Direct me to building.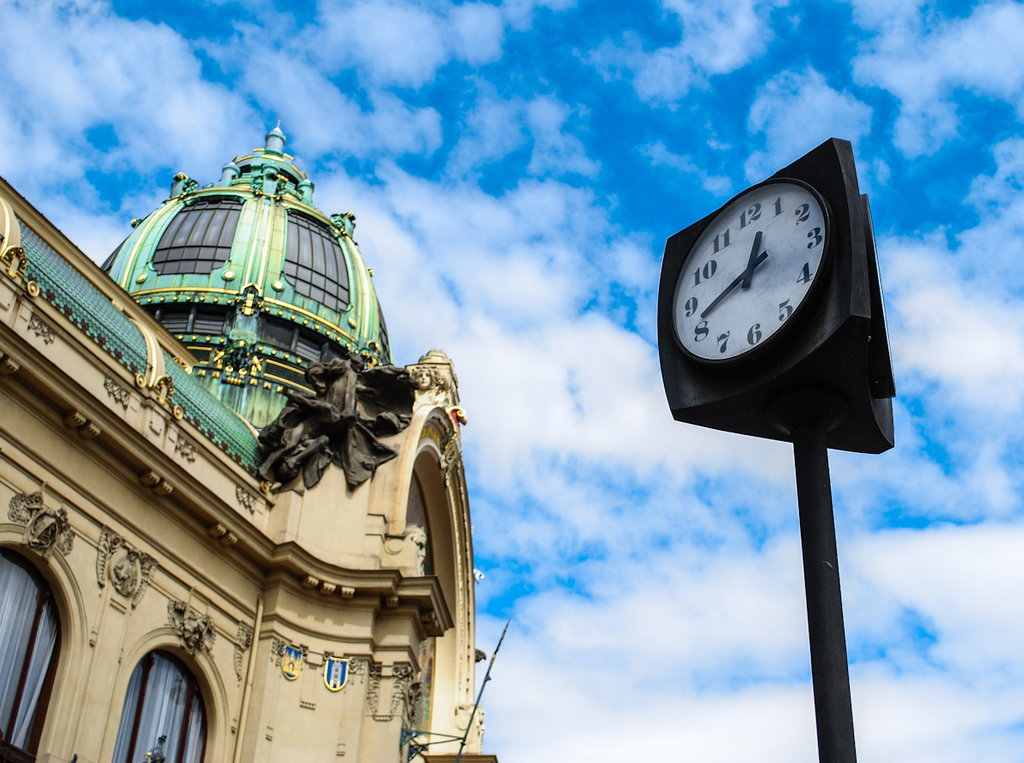
Direction: [0, 120, 495, 762].
